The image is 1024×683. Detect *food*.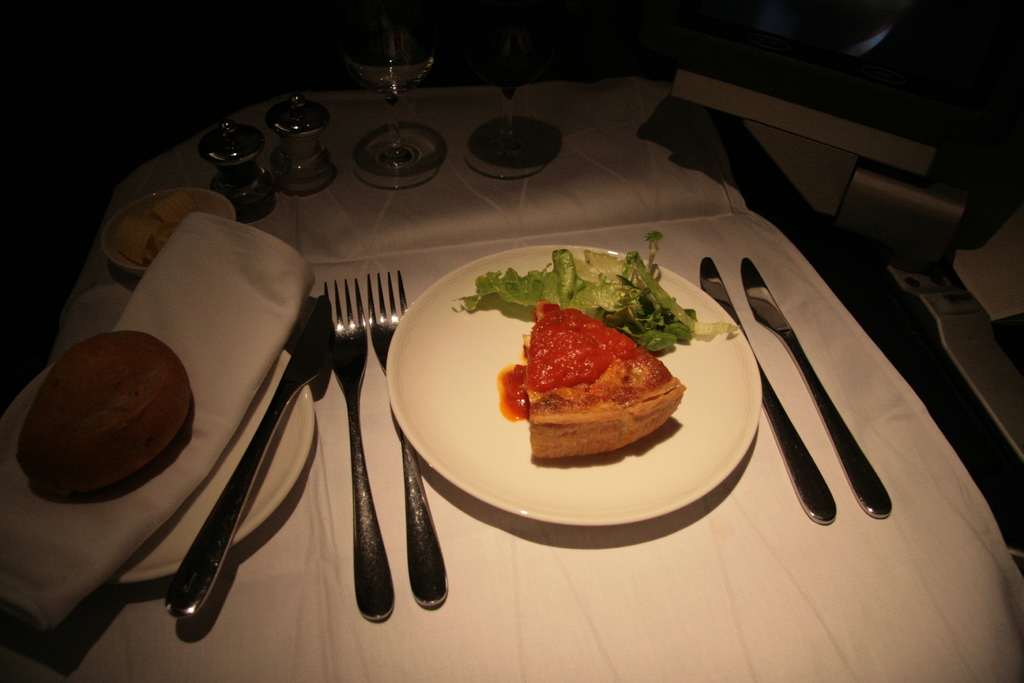
Detection: locate(516, 295, 690, 463).
